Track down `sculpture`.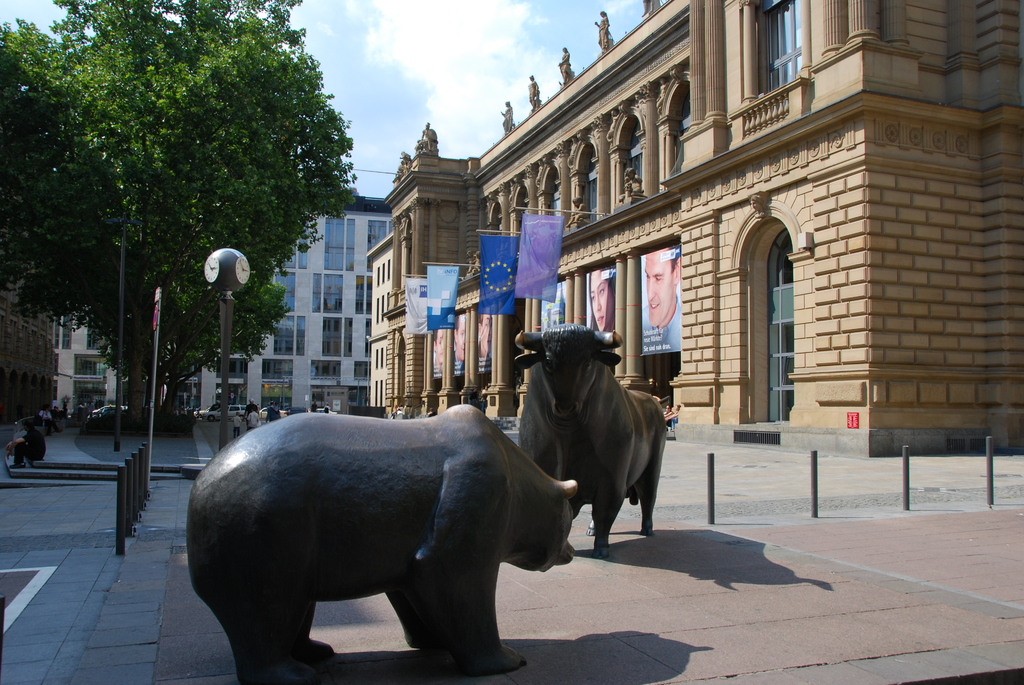
Tracked to 568, 197, 591, 233.
